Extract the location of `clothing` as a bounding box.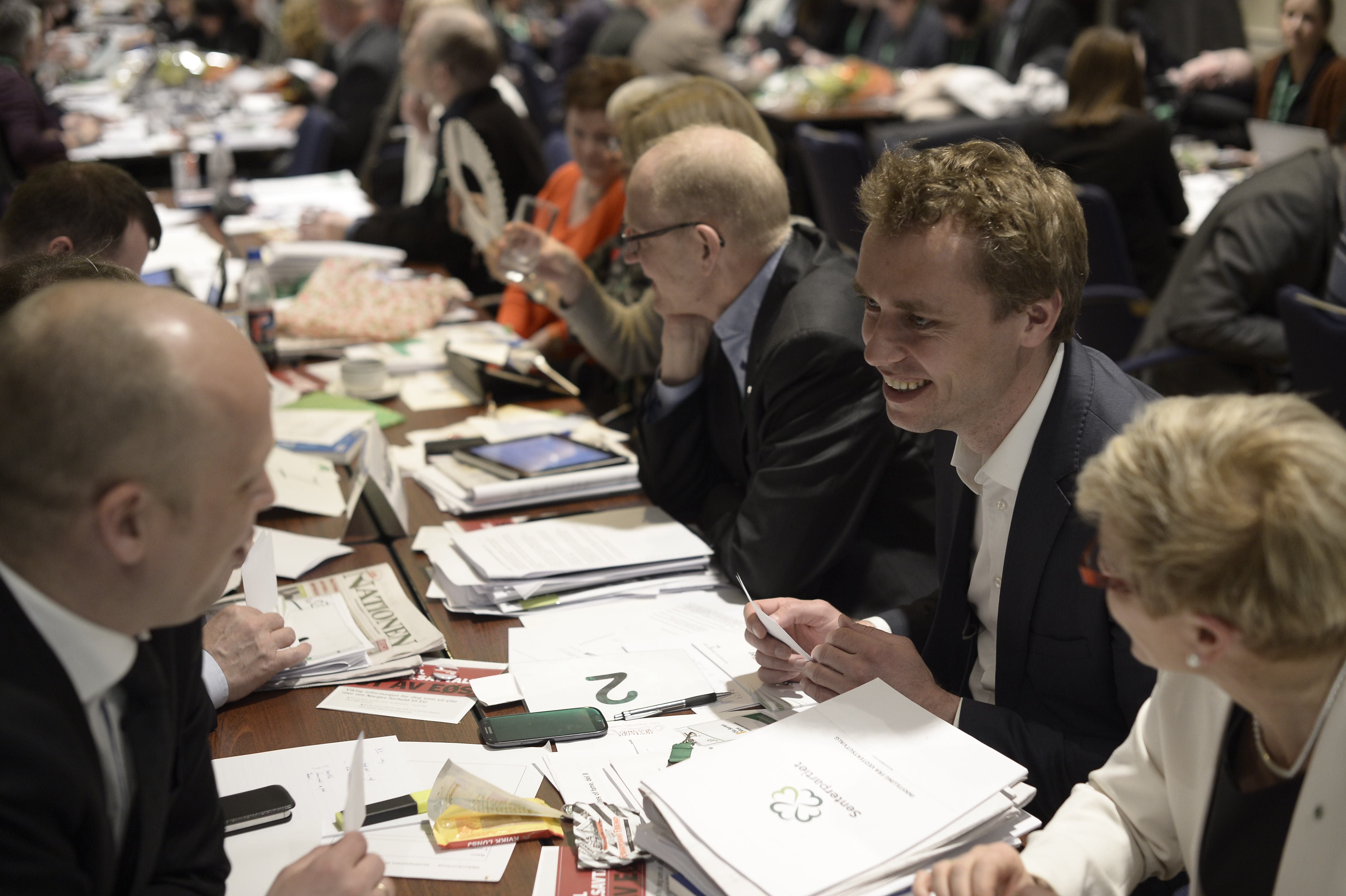
l=277, t=179, r=367, b=244.
